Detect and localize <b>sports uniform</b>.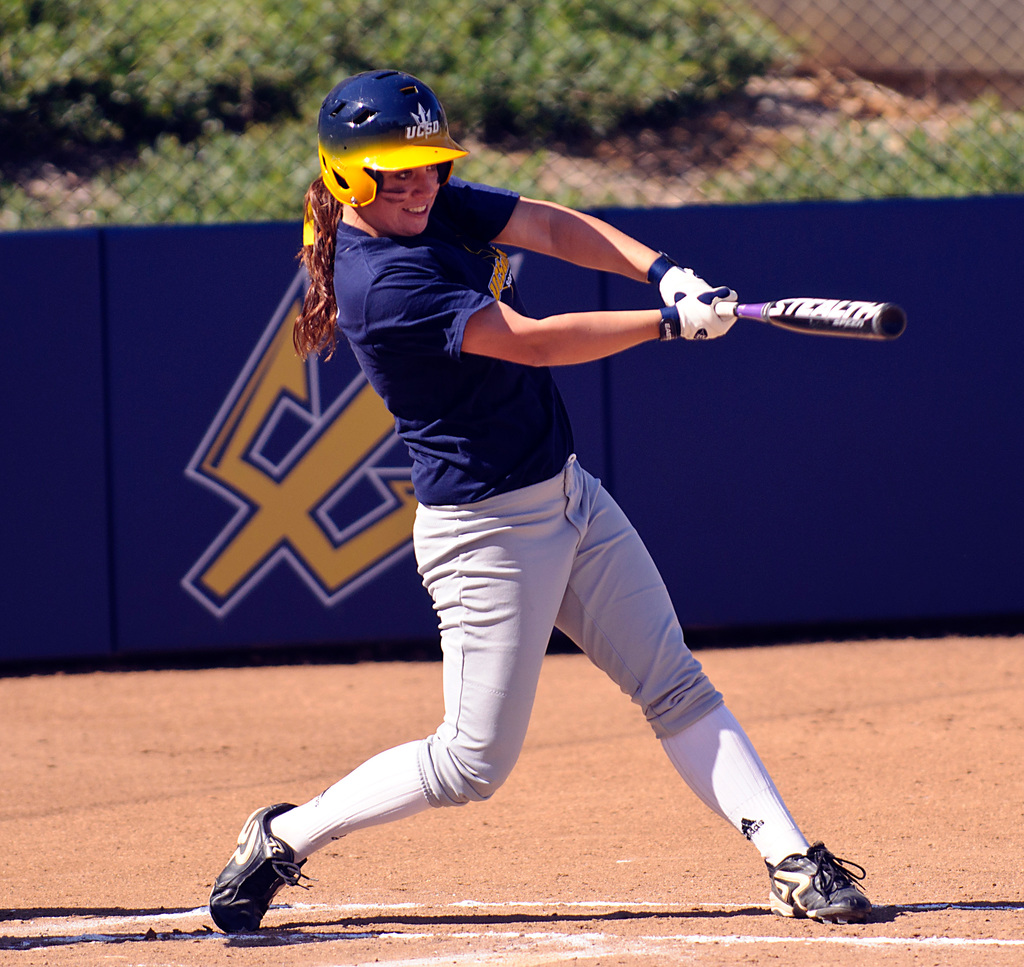
Localized at x1=209 y1=72 x2=878 y2=927.
